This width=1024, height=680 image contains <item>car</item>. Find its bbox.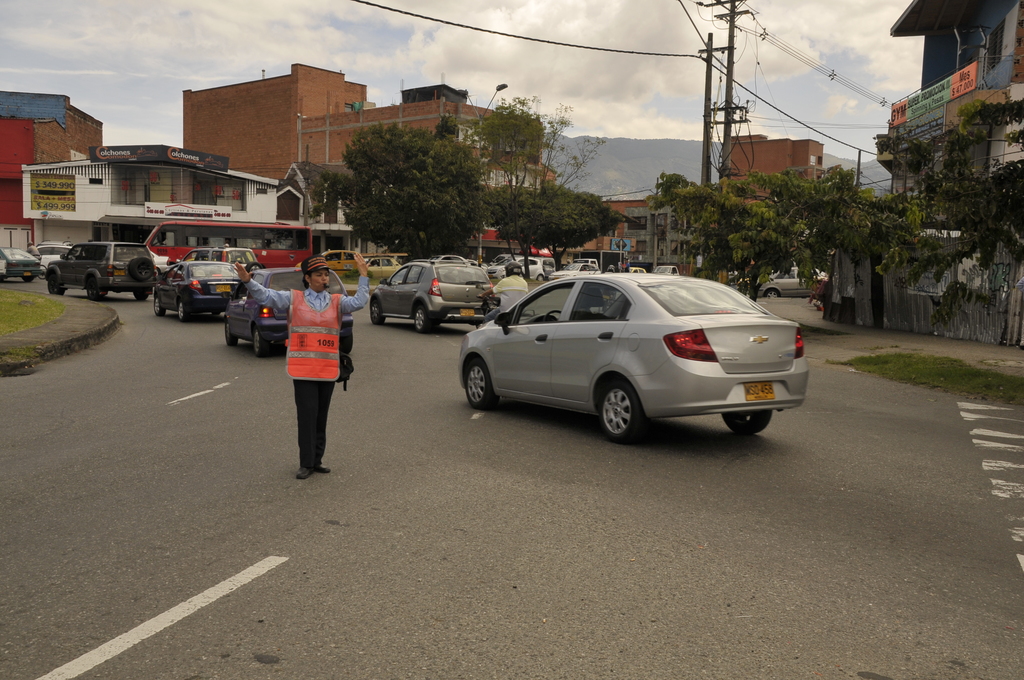
(left=366, top=259, right=496, bottom=331).
